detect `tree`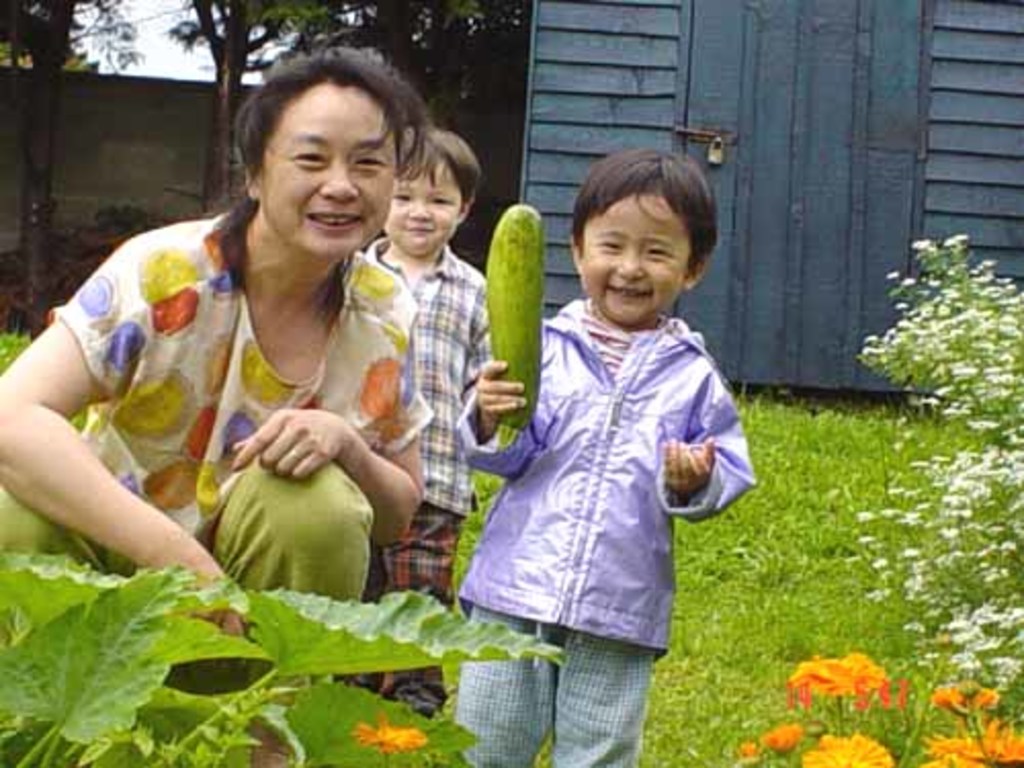
(160, 0, 342, 207)
